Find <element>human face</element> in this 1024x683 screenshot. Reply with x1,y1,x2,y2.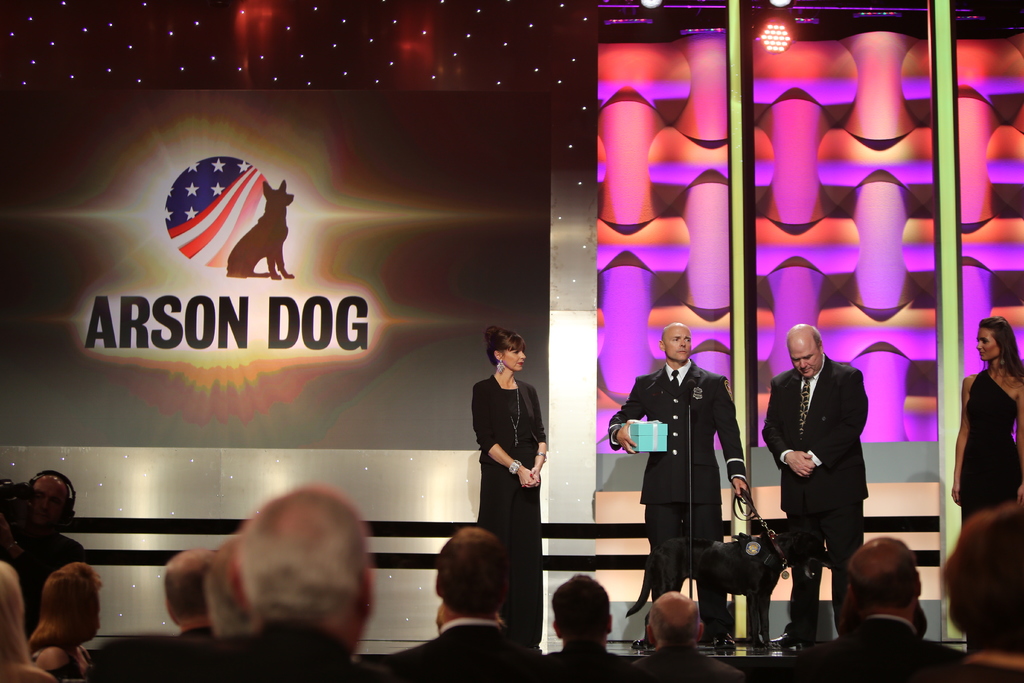
973,329,1000,365.
